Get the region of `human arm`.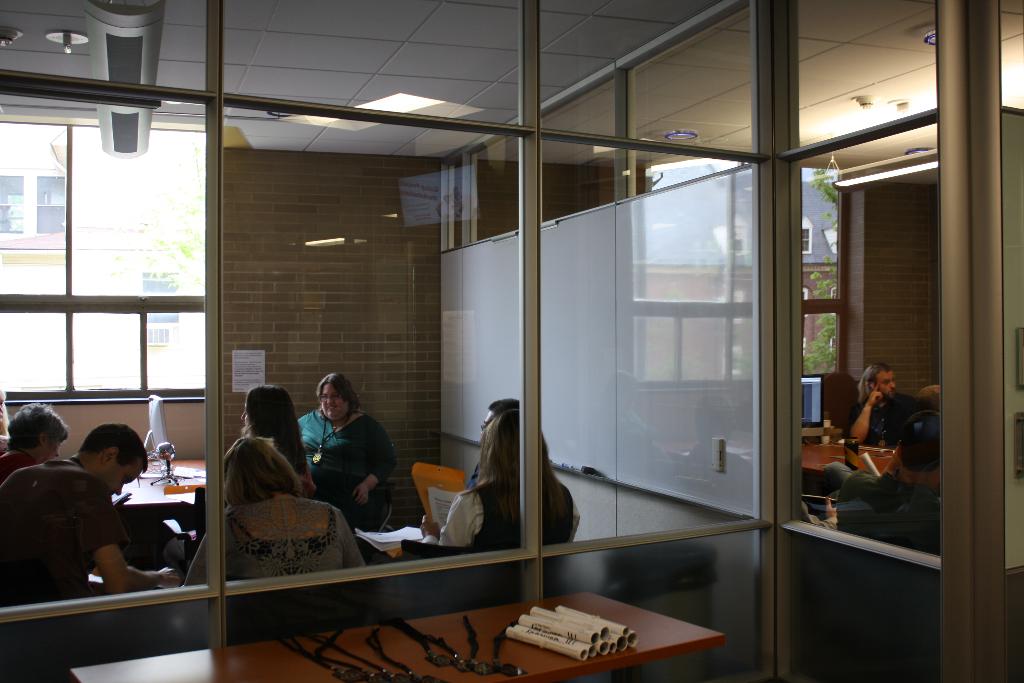
select_region(421, 495, 482, 548).
